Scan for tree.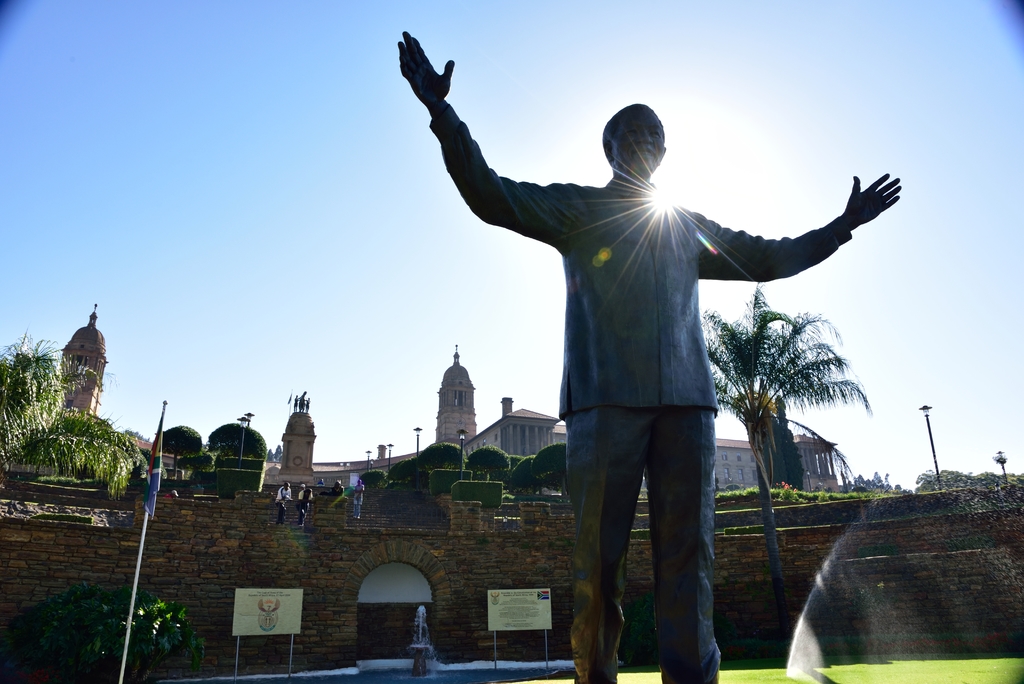
Scan result: <region>273, 443, 289, 457</region>.
